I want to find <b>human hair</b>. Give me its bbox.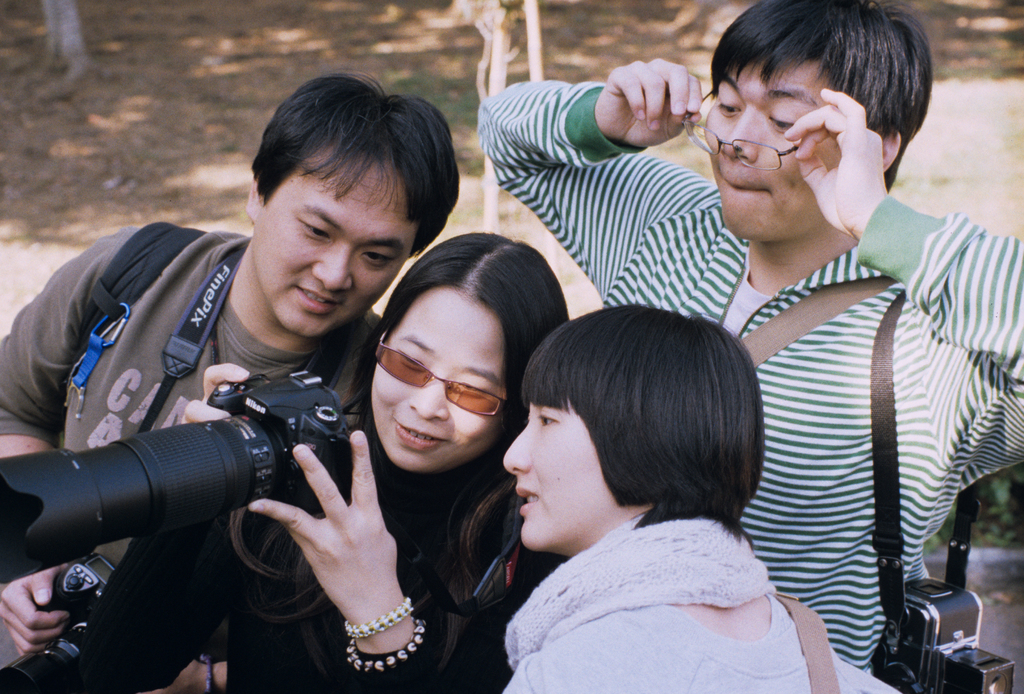
(left=490, top=304, right=781, bottom=582).
